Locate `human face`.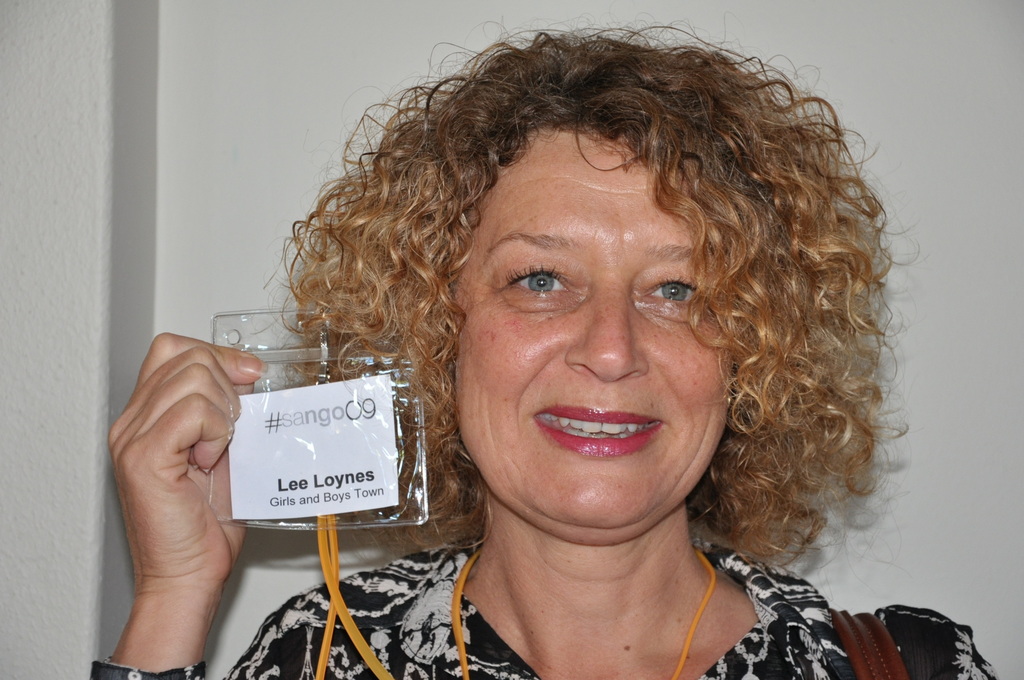
Bounding box: bbox=(461, 145, 735, 526).
